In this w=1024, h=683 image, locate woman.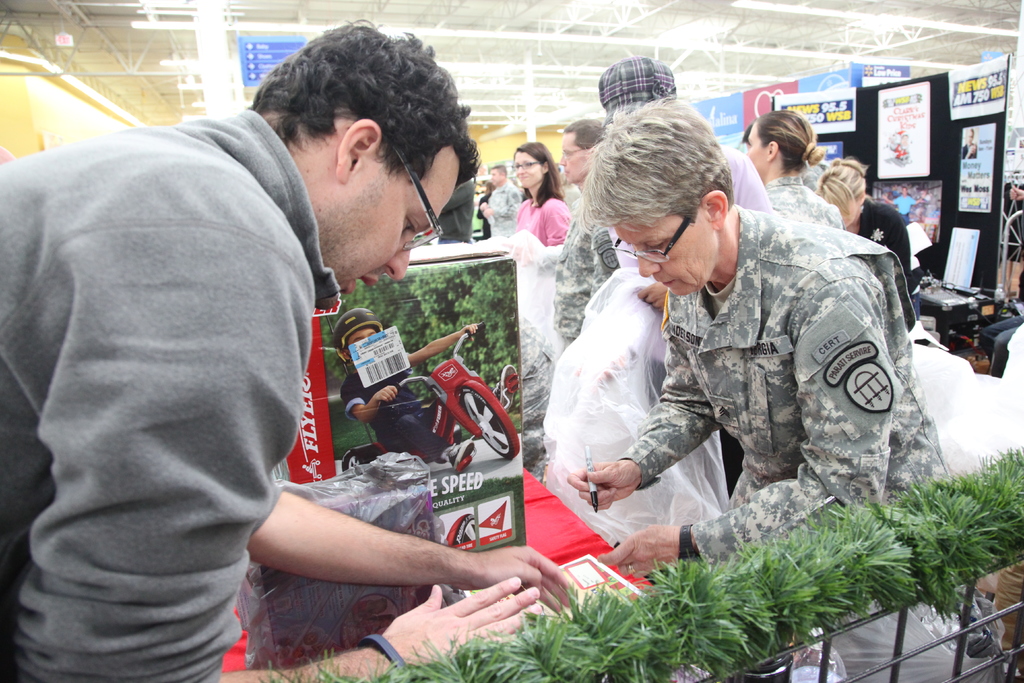
Bounding box: region(812, 157, 916, 298).
